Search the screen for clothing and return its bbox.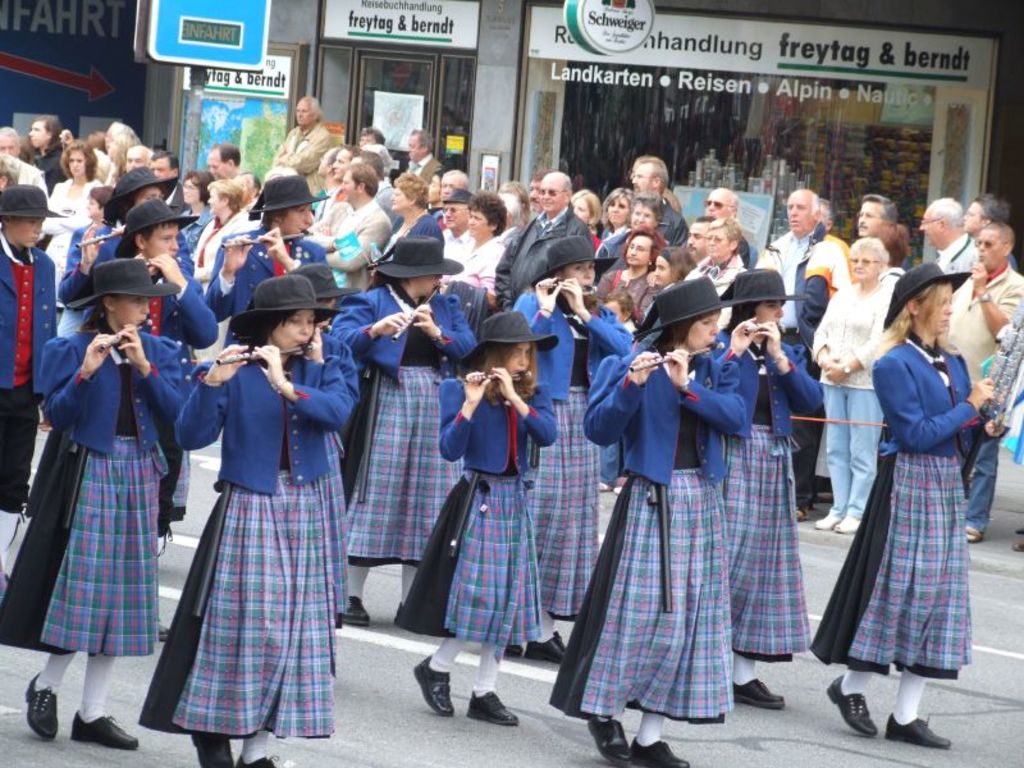
Found: <bbox>690, 252, 744, 300</bbox>.
